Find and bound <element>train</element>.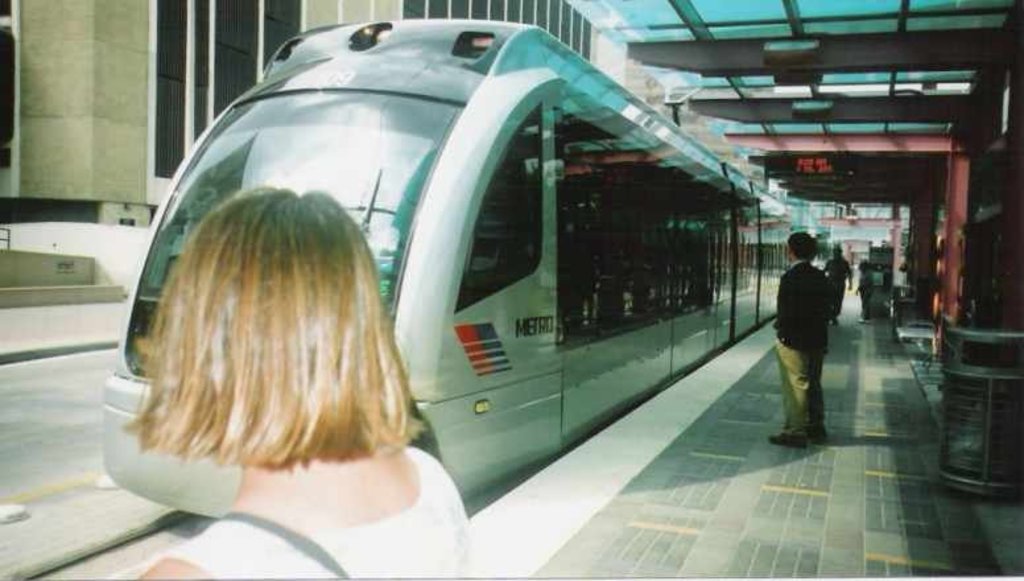
Bound: select_region(103, 16, 834, 515).
